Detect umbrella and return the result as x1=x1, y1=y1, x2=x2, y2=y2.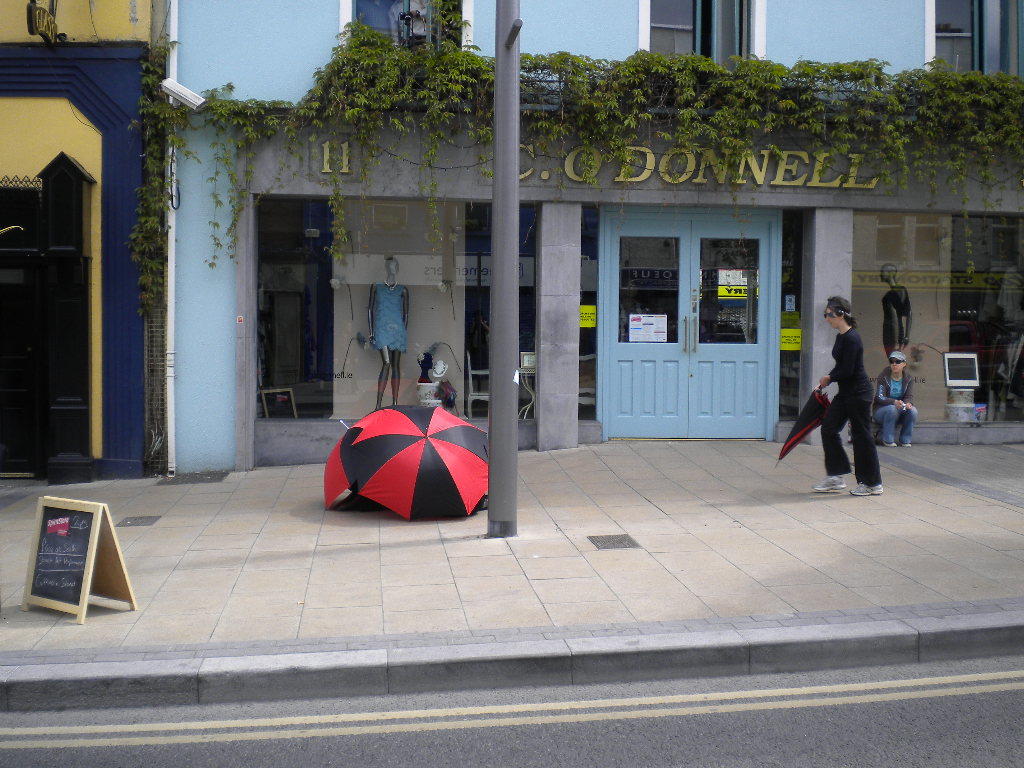
x1=316, y1=403, x2=487, y2=521.
